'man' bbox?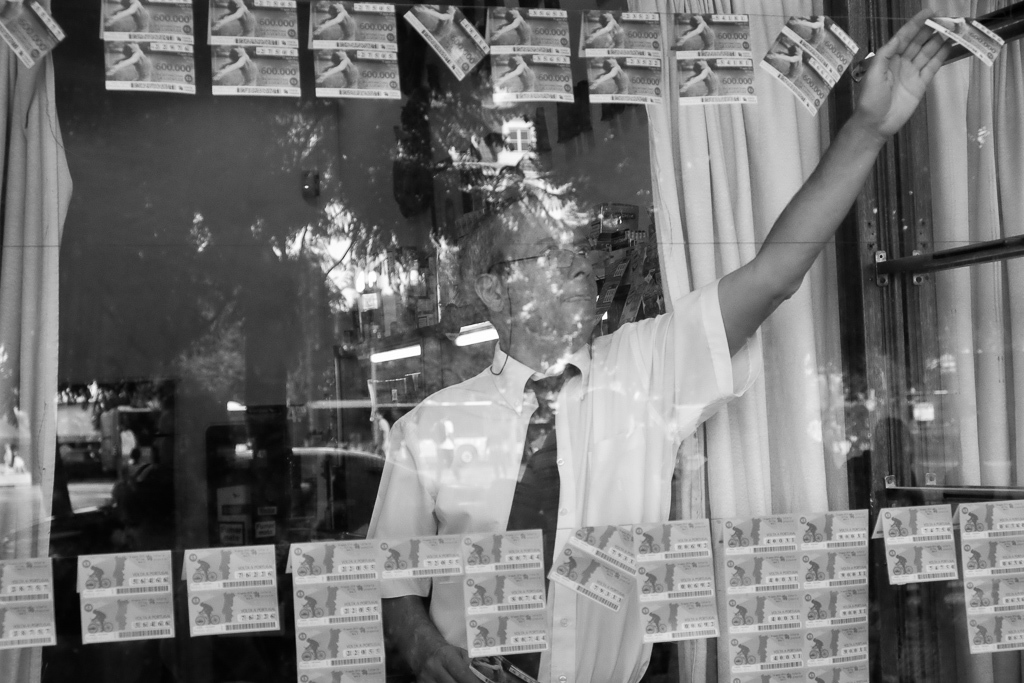
box(356, 0, 958, 682)
